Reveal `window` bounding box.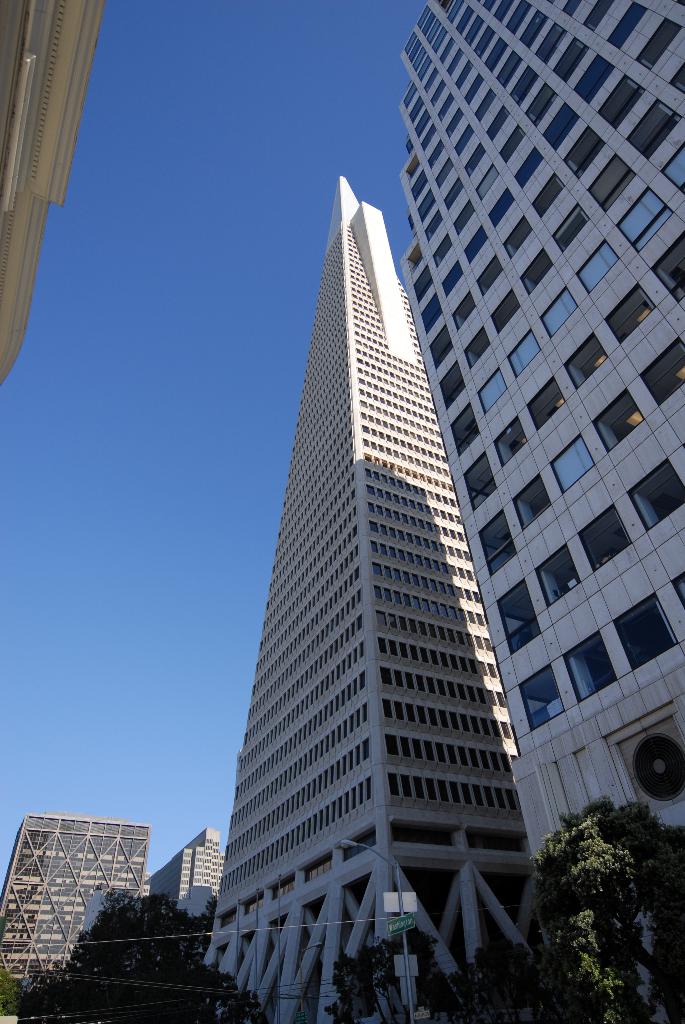
Revealed: 425:19:448:40.
